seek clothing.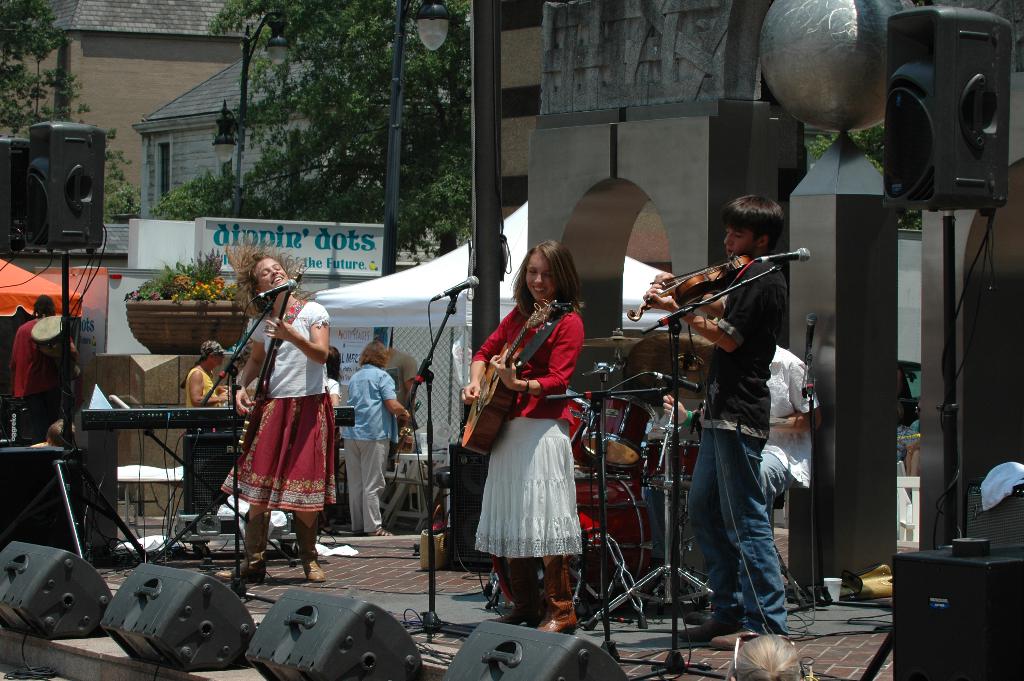
[left=467, top=300, right=586, bottom=559].
